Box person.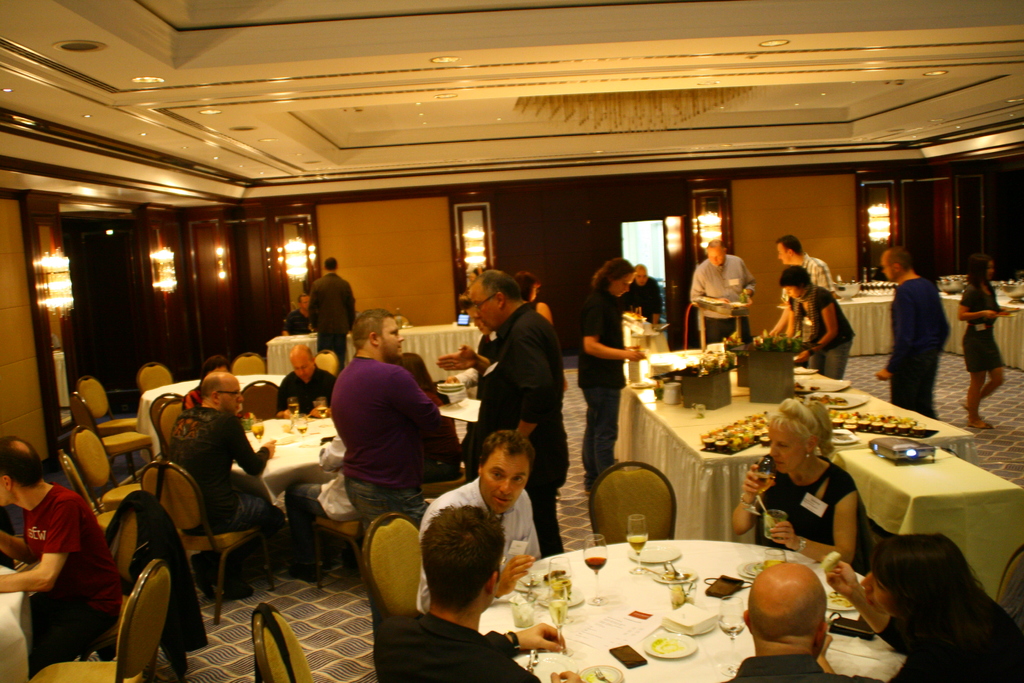
<bbox>461, 268, 577, 559</bbox>.
